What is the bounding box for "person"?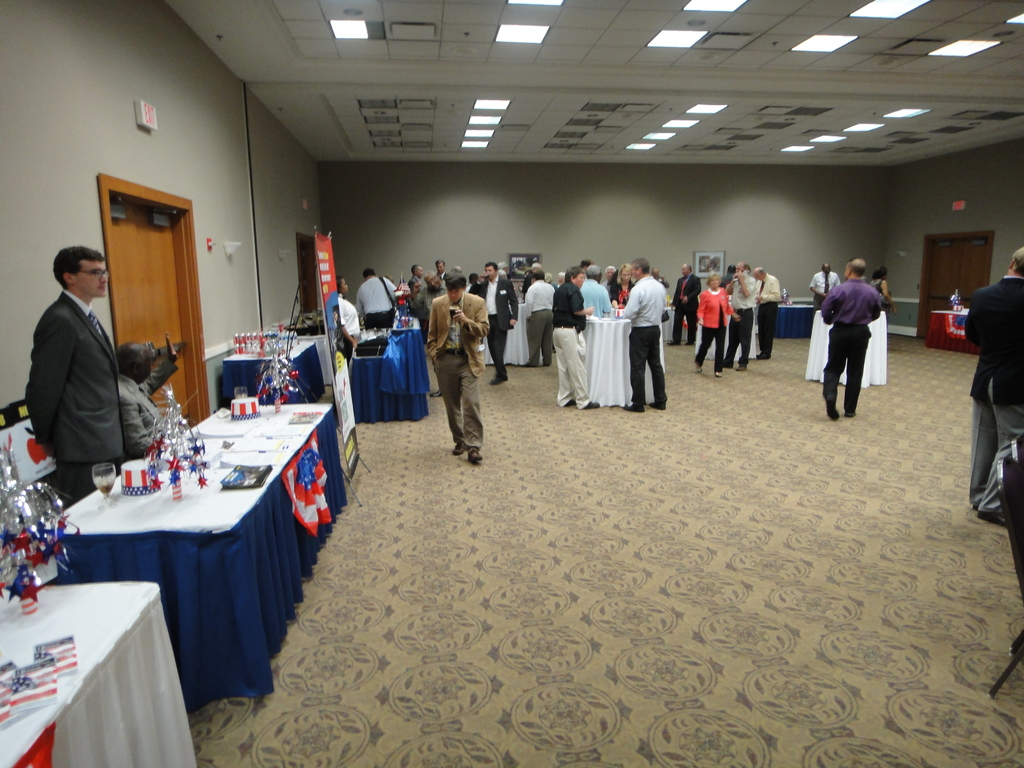
crop(751, 264, 781, 358).
